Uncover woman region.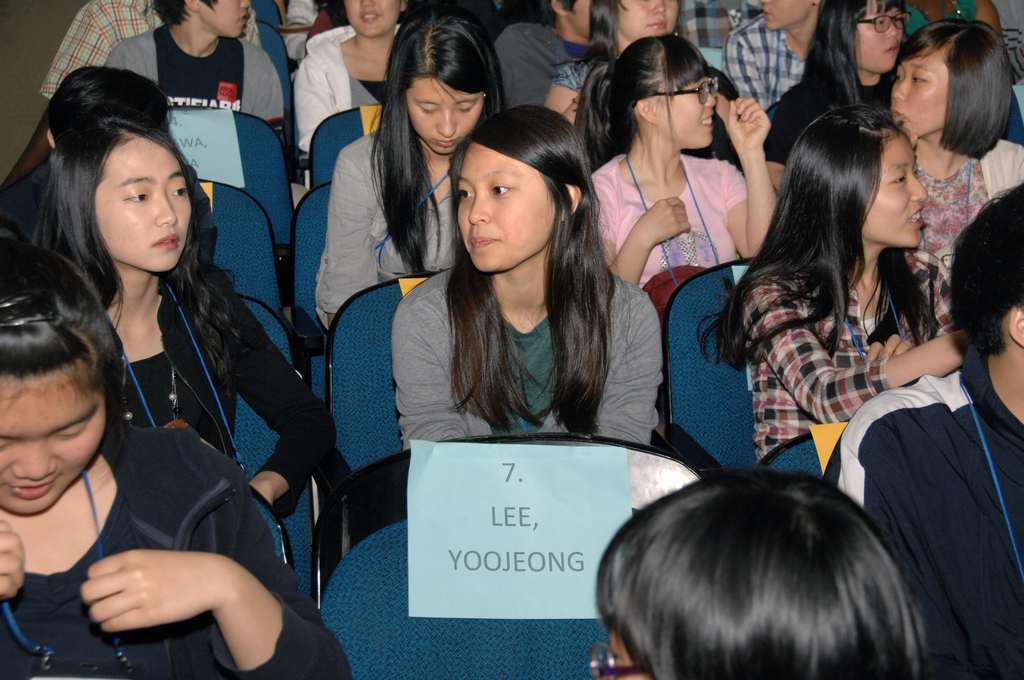
Uncovered: [left=0, top=232, right=351, bottom=679].
